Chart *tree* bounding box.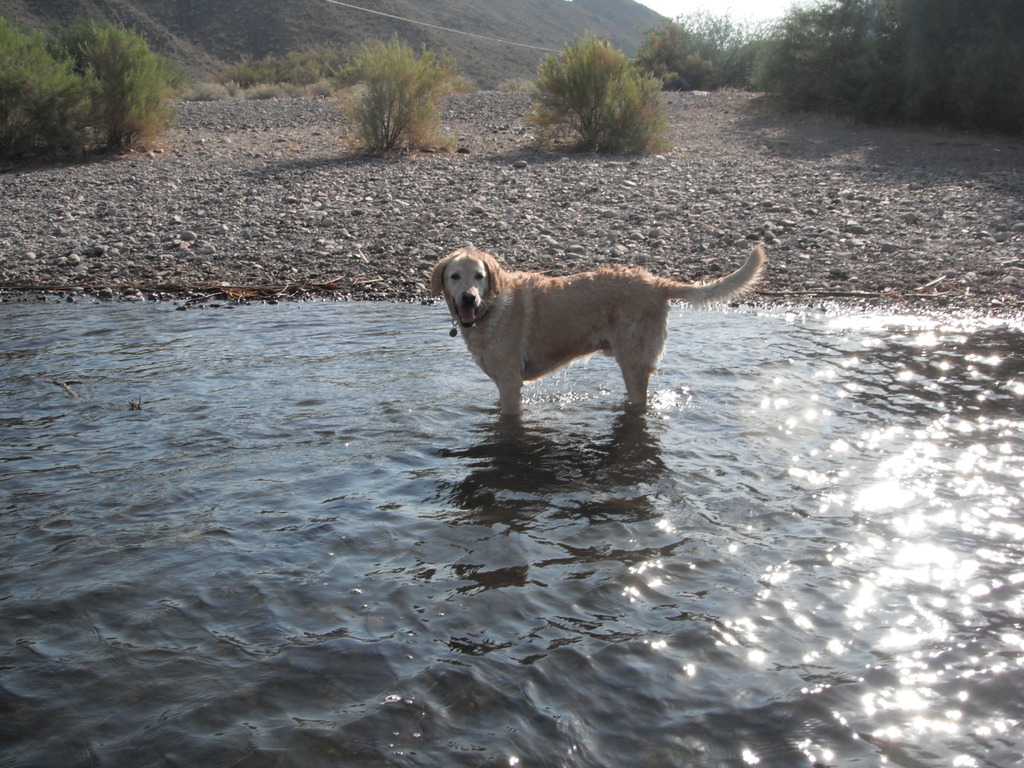
Charted: {"x1": 41, "y1": 29, "x2": 171, "y2": 139}.
